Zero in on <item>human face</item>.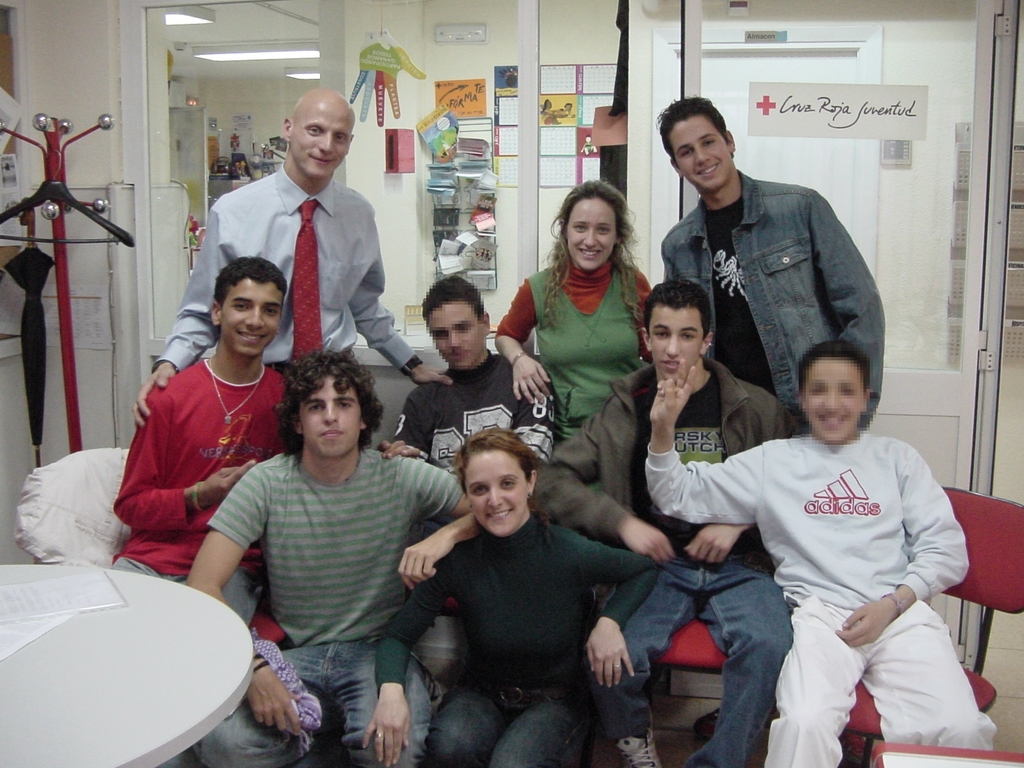
Zeroed in: 570, 199, 618, 269.
